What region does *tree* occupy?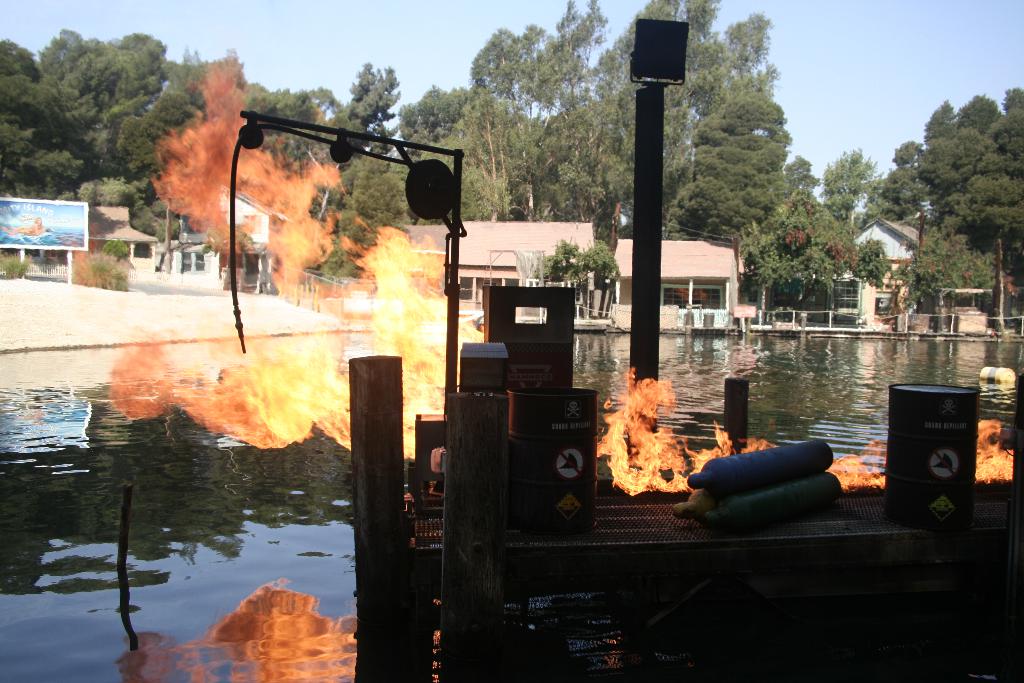
(left=840, top=236, right=893, bottom=292).
